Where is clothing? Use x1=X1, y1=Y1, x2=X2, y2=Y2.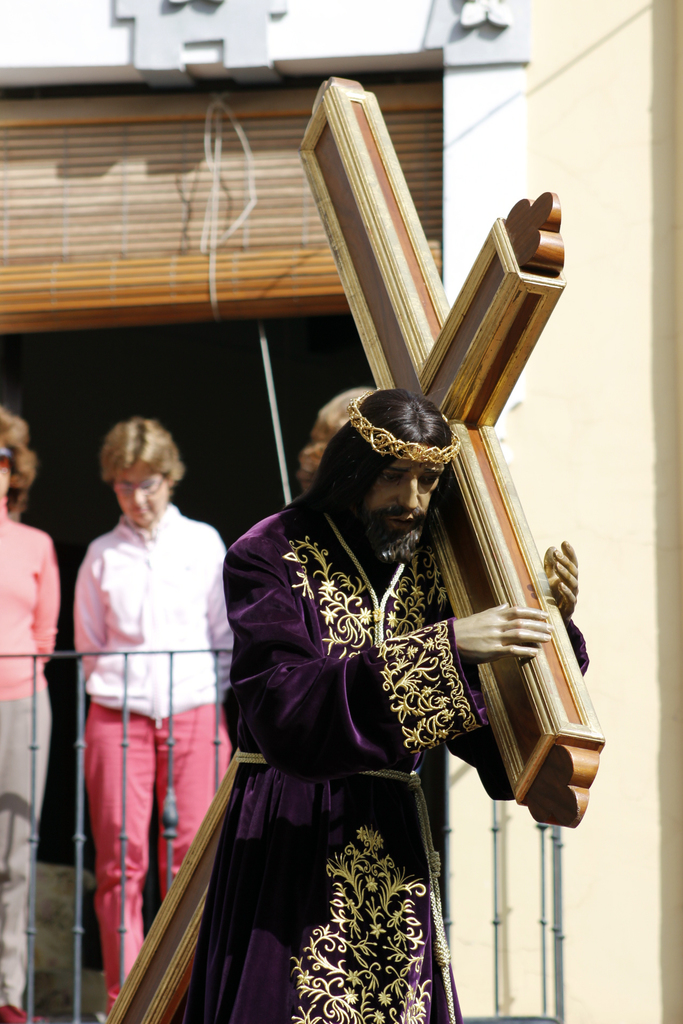
x1=225, y1=486, x2=586, y2=1023.
